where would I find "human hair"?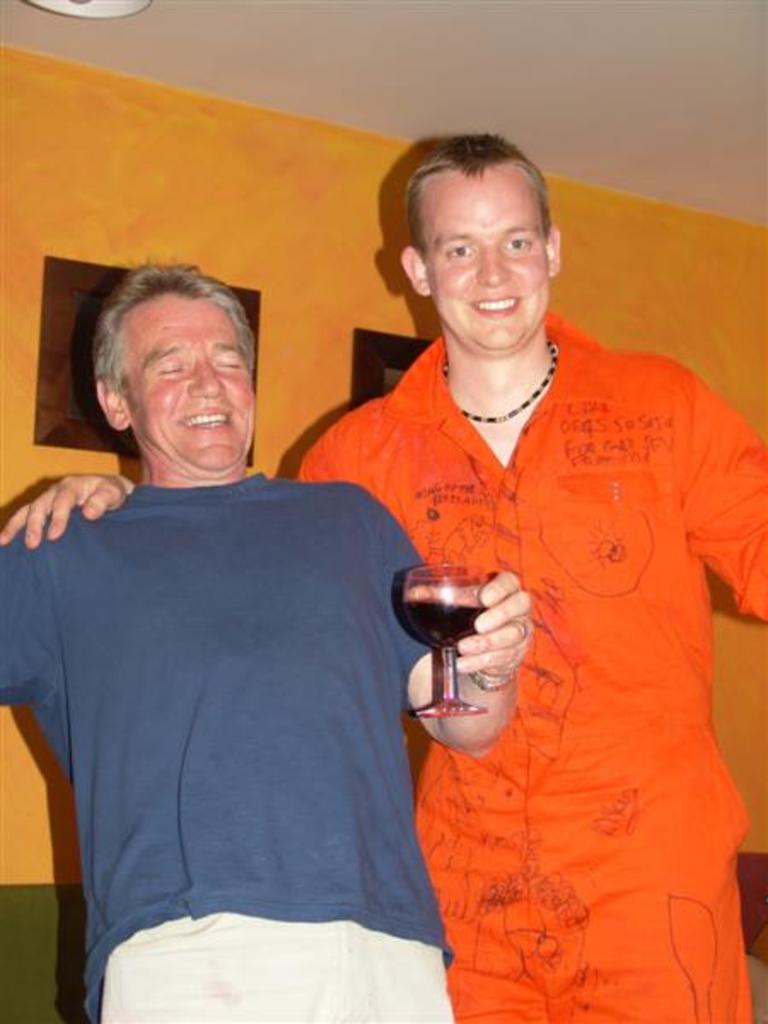
At detection(403, 135, 553, 258).
